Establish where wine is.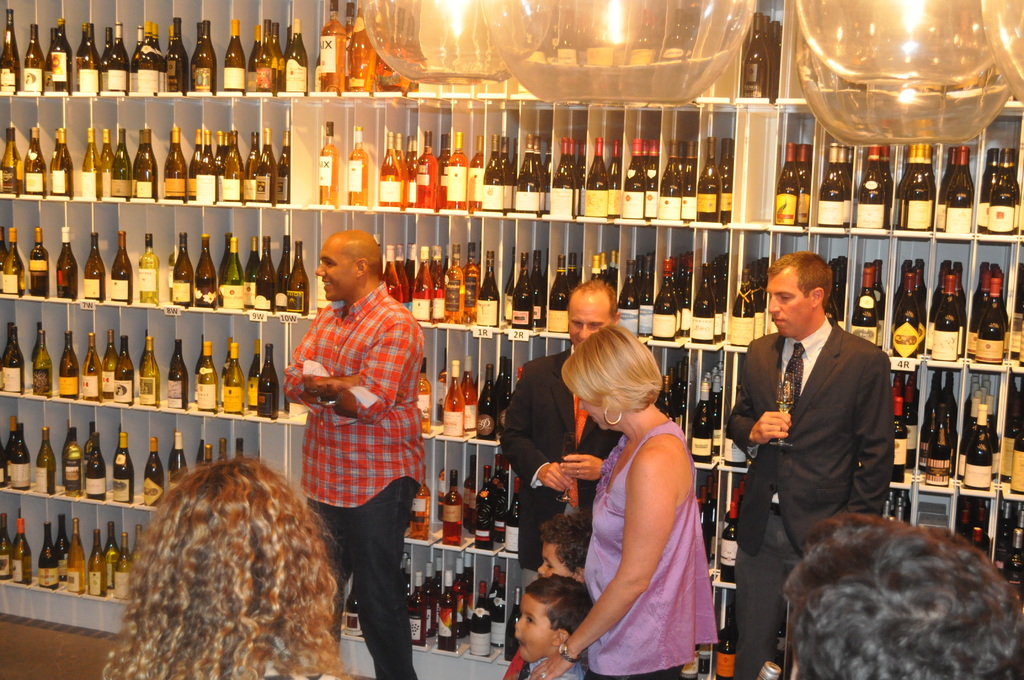
Established at (left=130, top=129, right=145, bottom=197).
